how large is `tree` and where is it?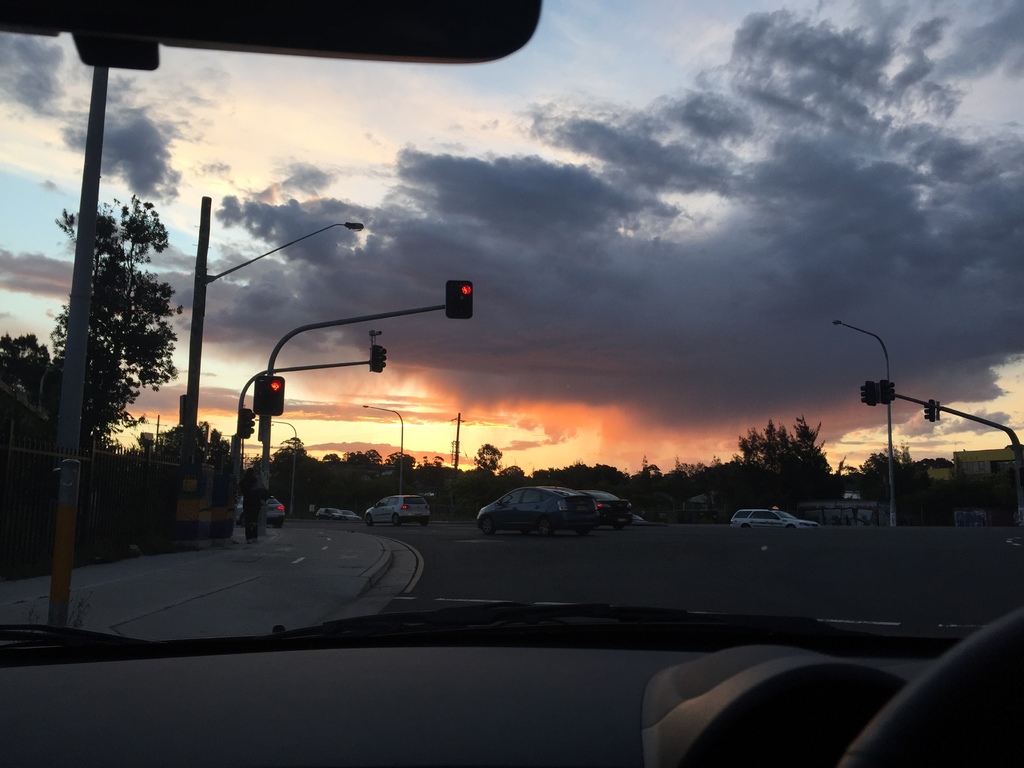
Bounding box: 68,154,197,494.
